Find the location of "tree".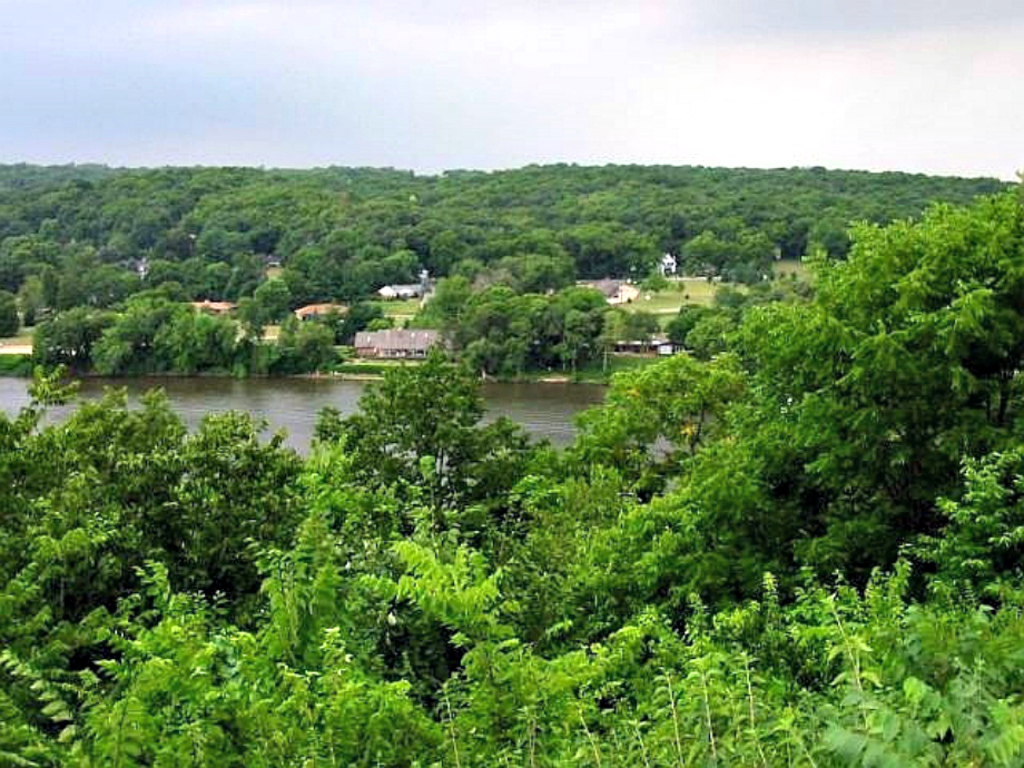
Location: left=149, top=309, right=194, bottom=364.
